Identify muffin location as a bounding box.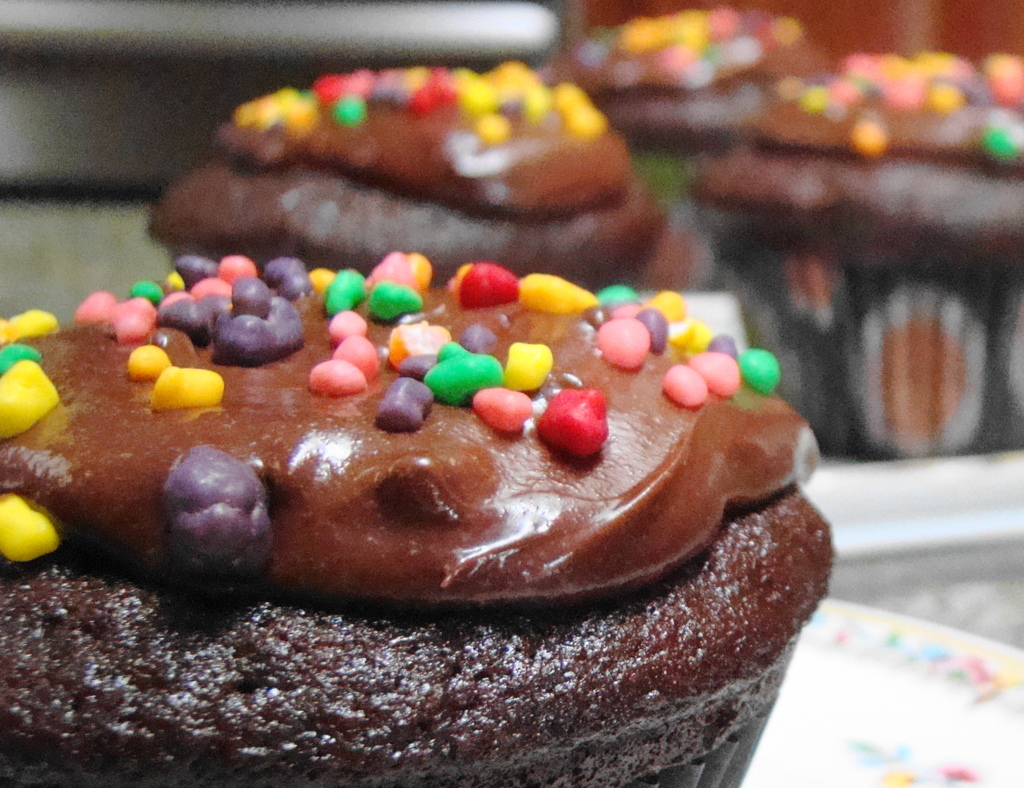
pyautogui.locateOnScreen(0, 254, 835, 787).
